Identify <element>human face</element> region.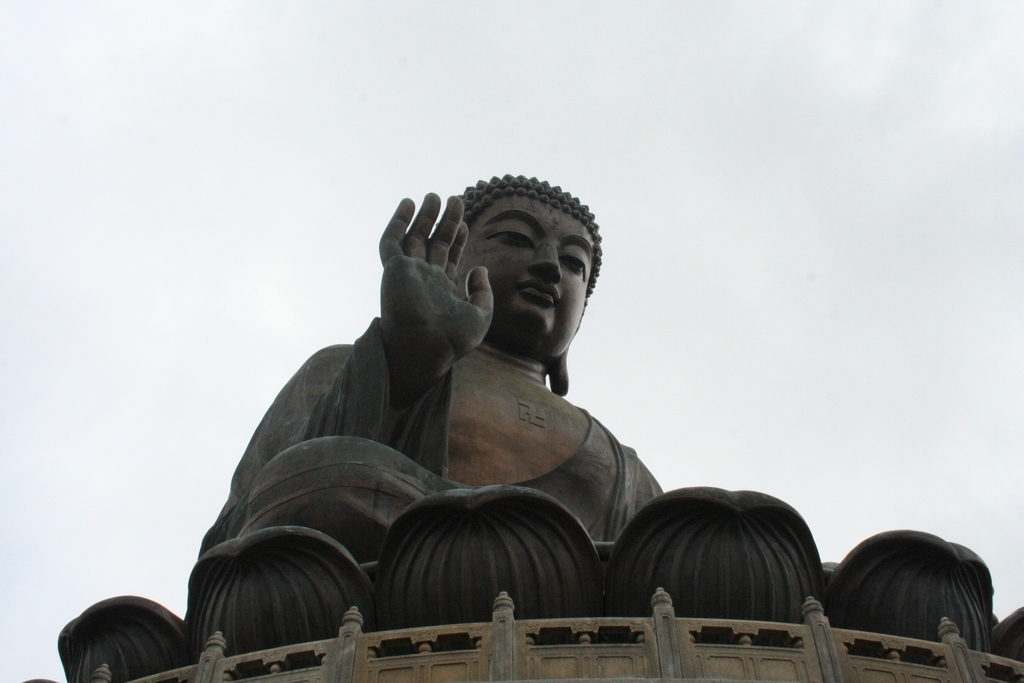
Region: <box>456,193,593,354</box>.
